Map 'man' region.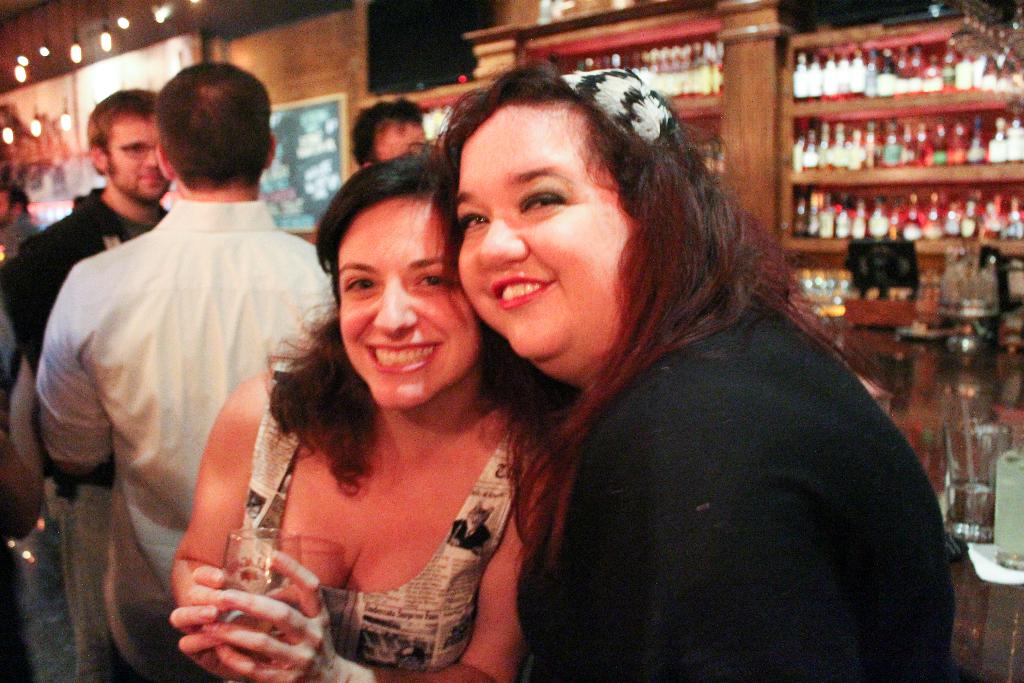
Mapped to 346/96/430/168.
